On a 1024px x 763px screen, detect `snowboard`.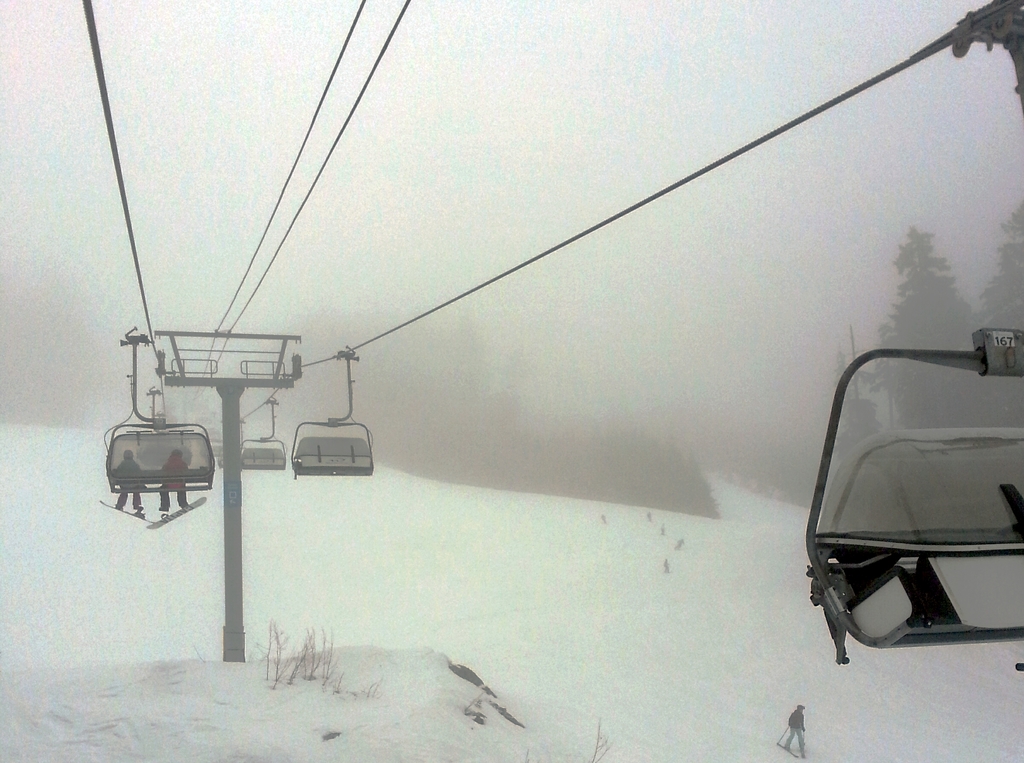
[x1=96, y1=499, x2=156, y2=523].
